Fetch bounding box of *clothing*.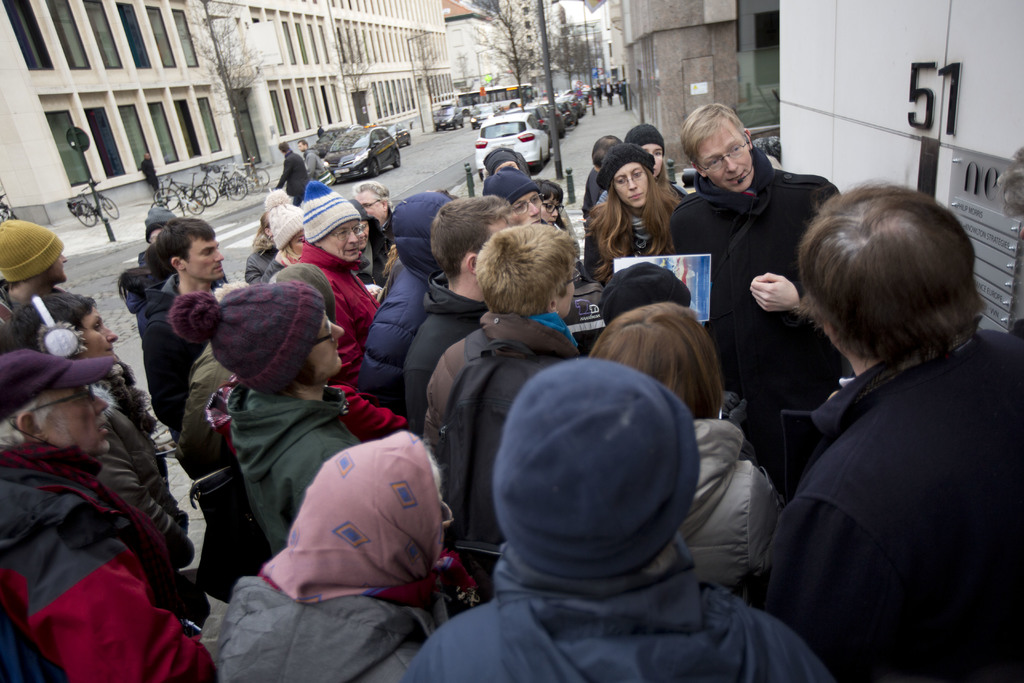
Bbox: [x1=767, y1=229, x2=1011, y2=682].
